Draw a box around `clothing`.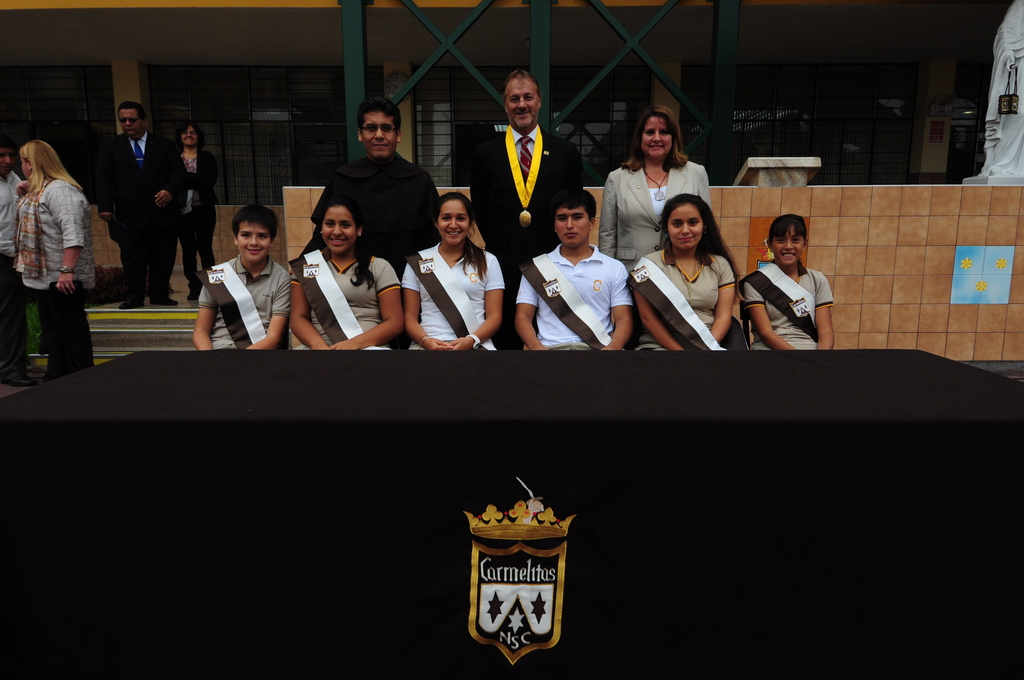
BBox(2, 171, 22, 366).
